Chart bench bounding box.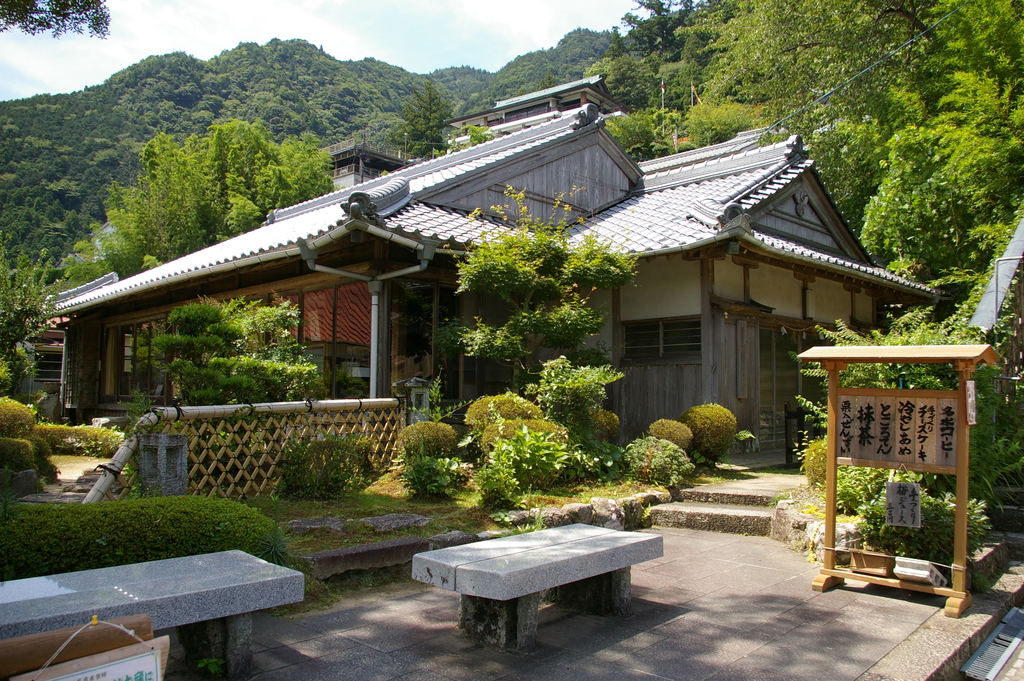
Charted: pyautogui.locateOnScreen(410, 516, 692, 664).
